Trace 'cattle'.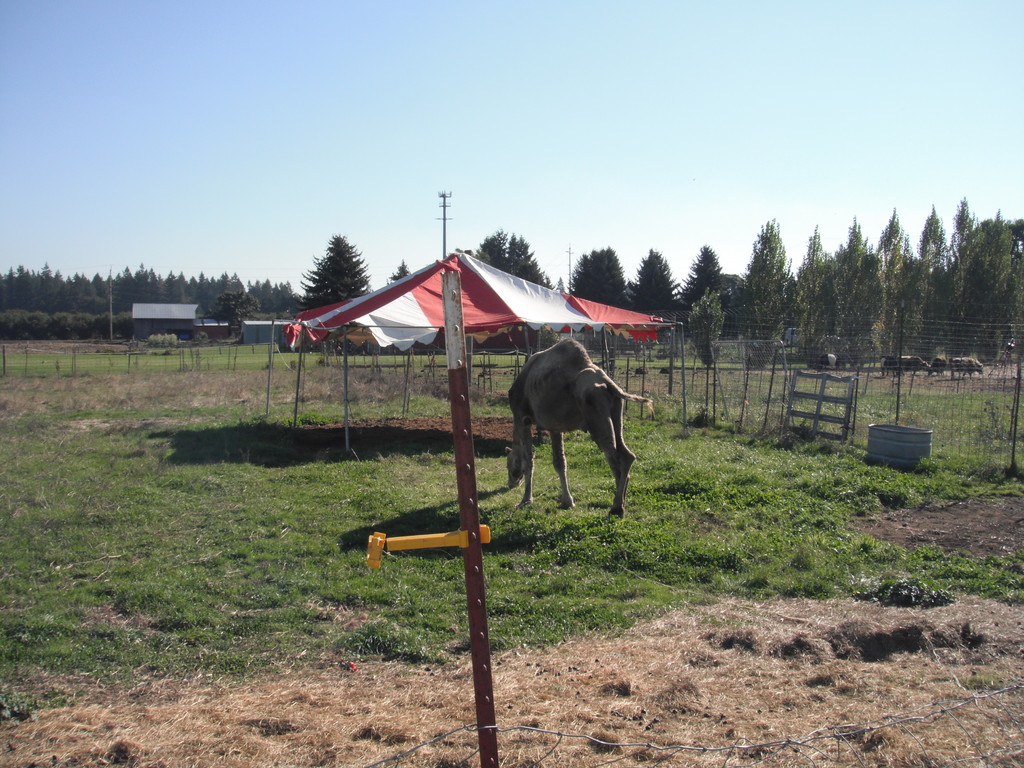
Traced to [x1=486, y1=335, x2=647, y2=532].
